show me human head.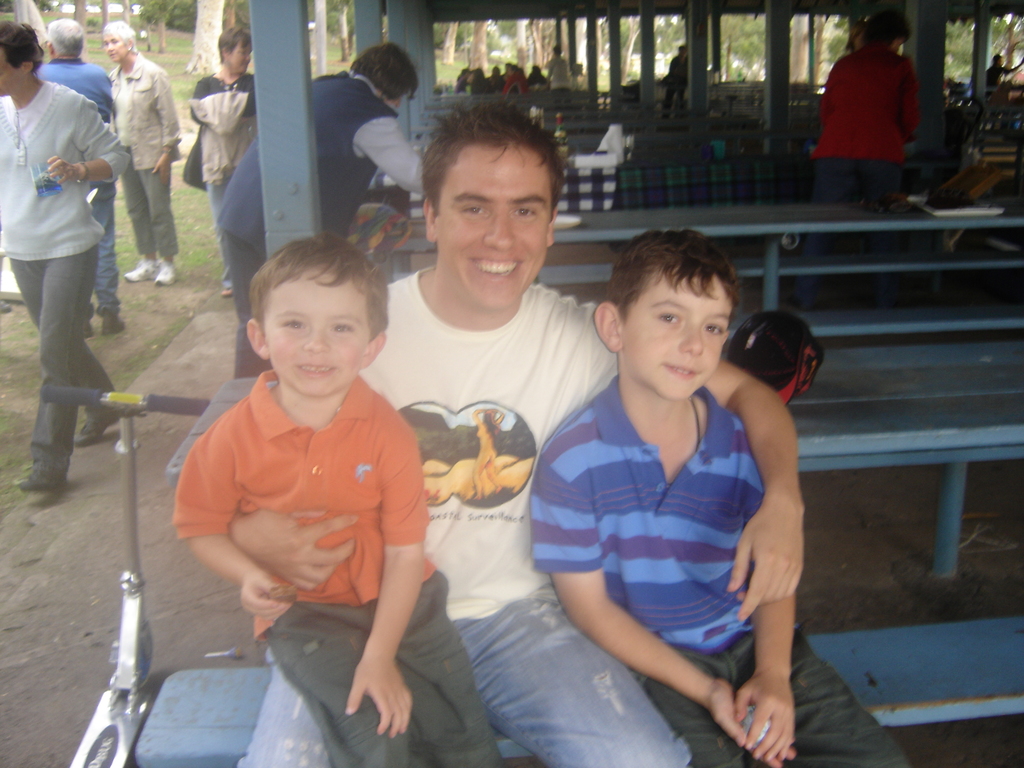
human head is here: box=[863, 7, 913, 54].
